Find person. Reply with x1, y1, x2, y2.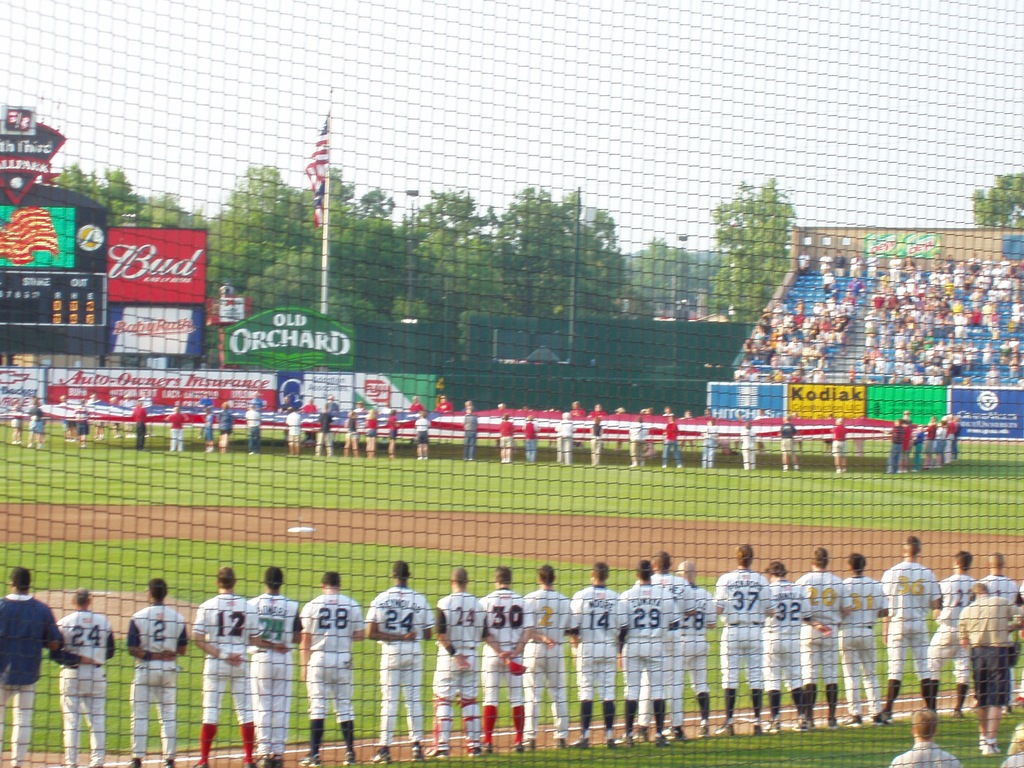
660, 553, 721, 742.
